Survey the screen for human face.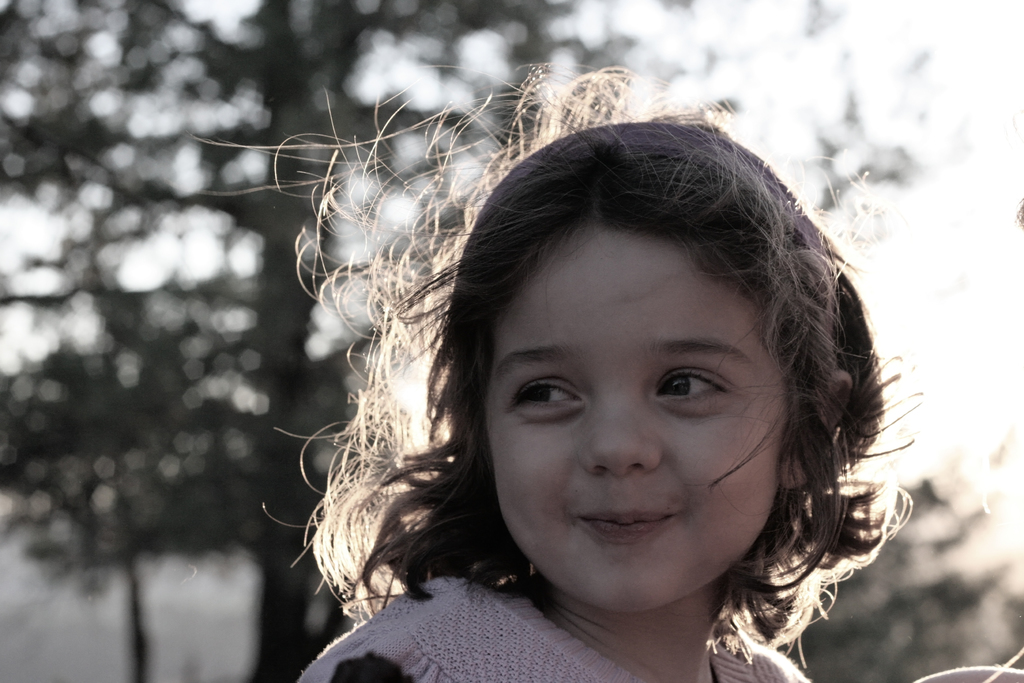
Survey found: detection(476, 223, 790, 611).
